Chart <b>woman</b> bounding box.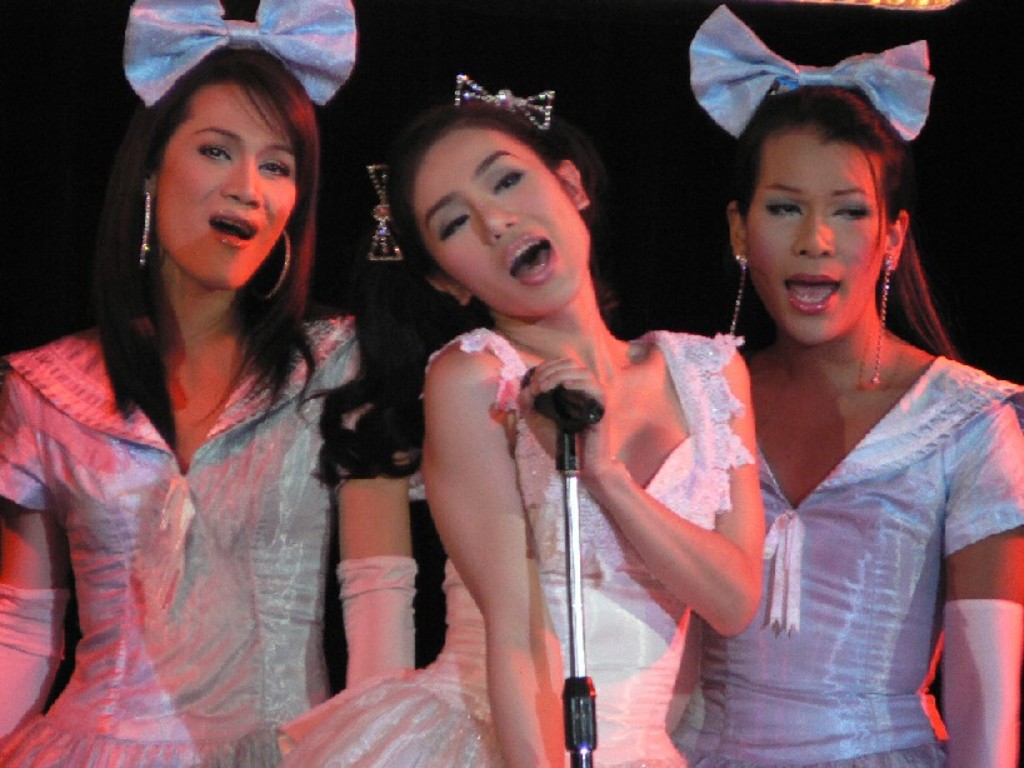
Charted: bbox(0, 38, 424, 767).
